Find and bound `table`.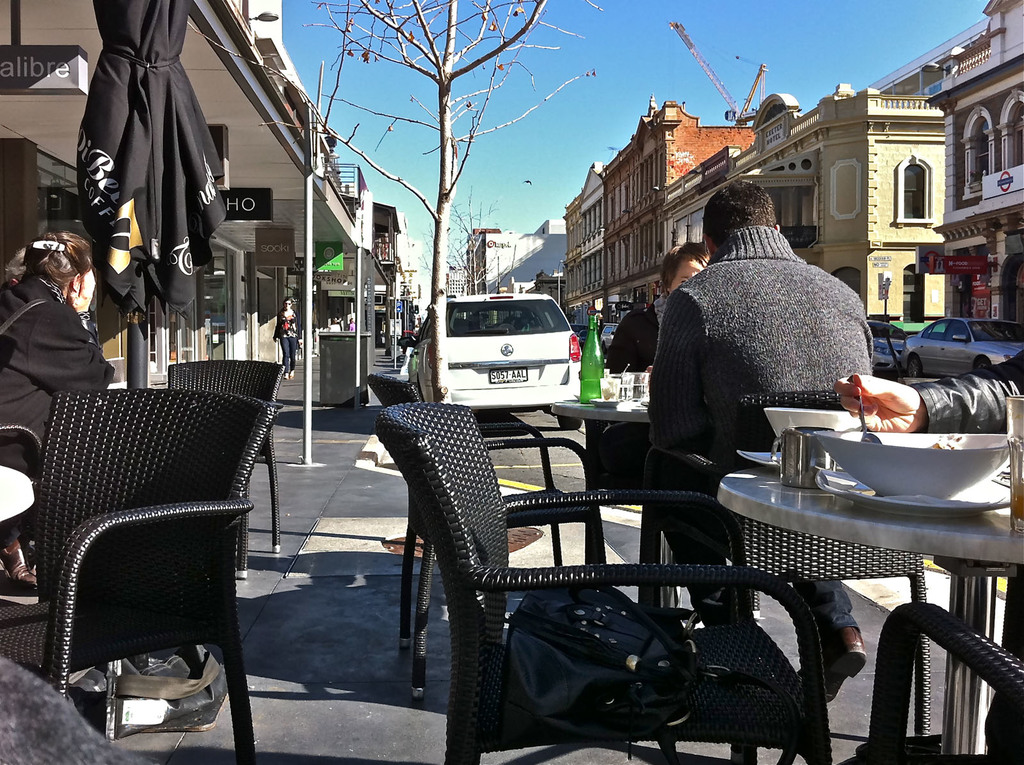
Bound: BBox(554, 389, 646, 476).
